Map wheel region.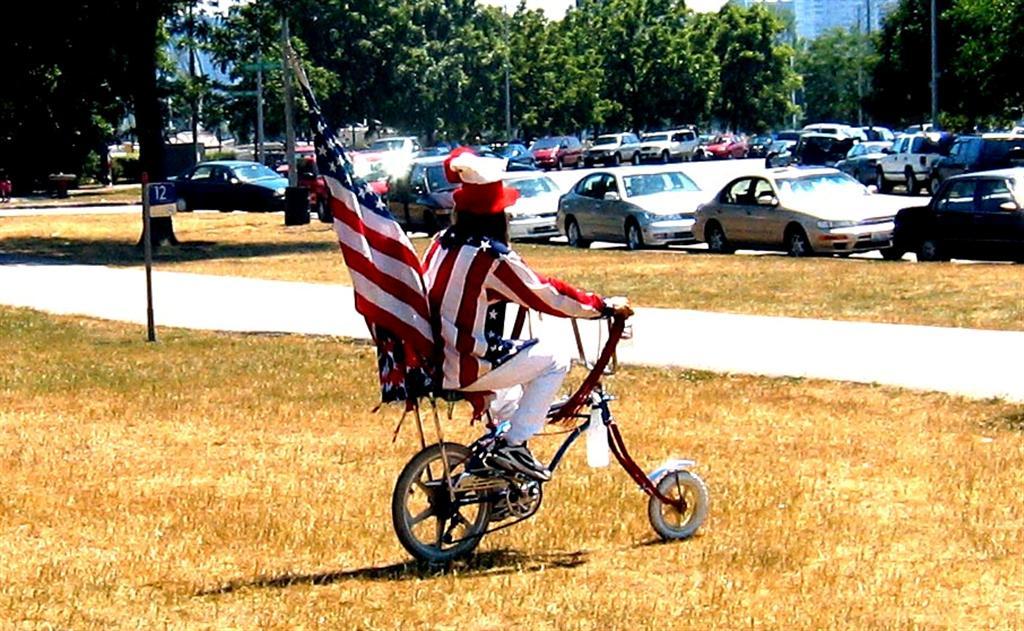
Mapped to [708, 224, 731, 254].
